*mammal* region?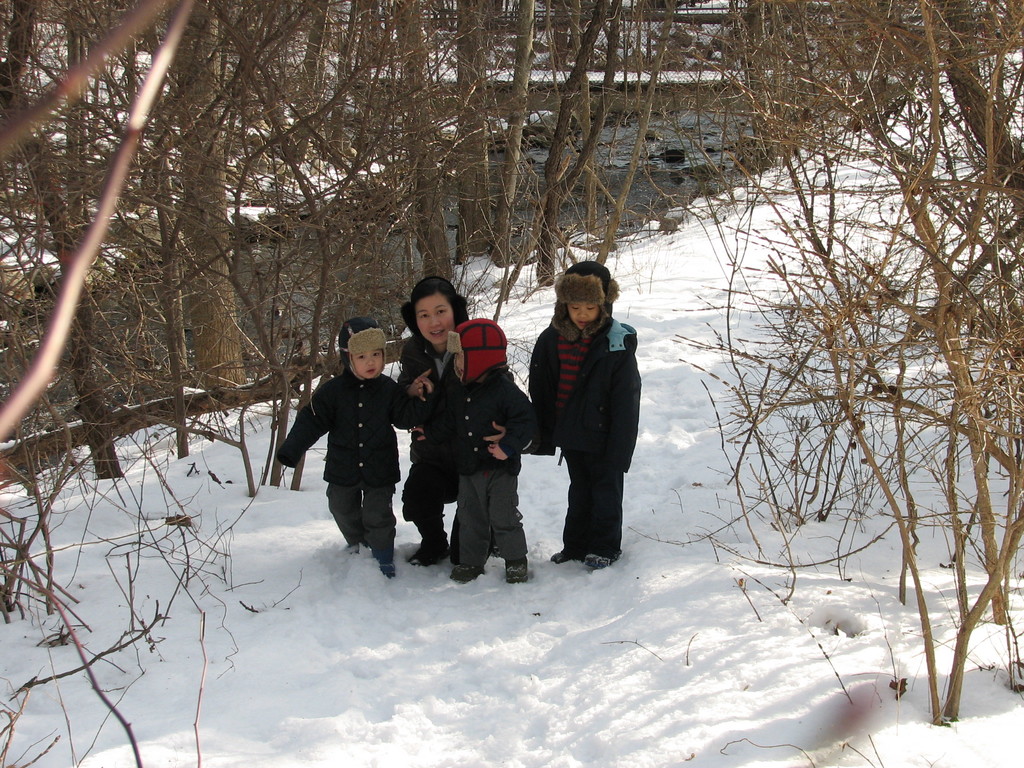
[523, 257, 640, 569]
